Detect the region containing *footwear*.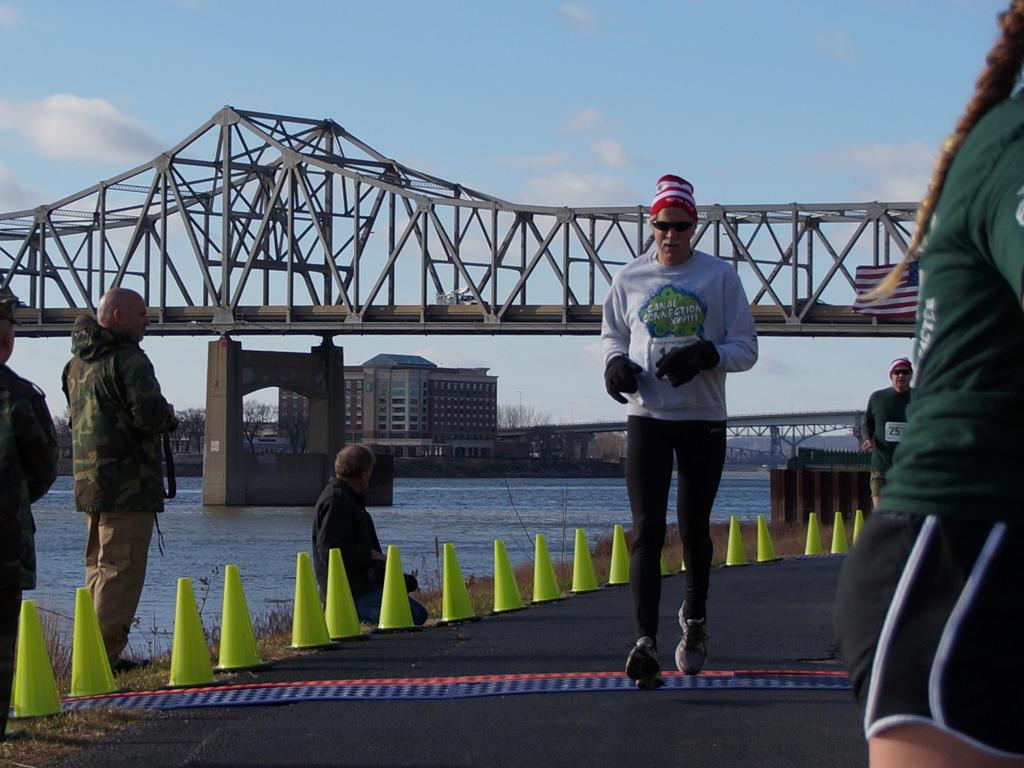
(626,639,671,693).
